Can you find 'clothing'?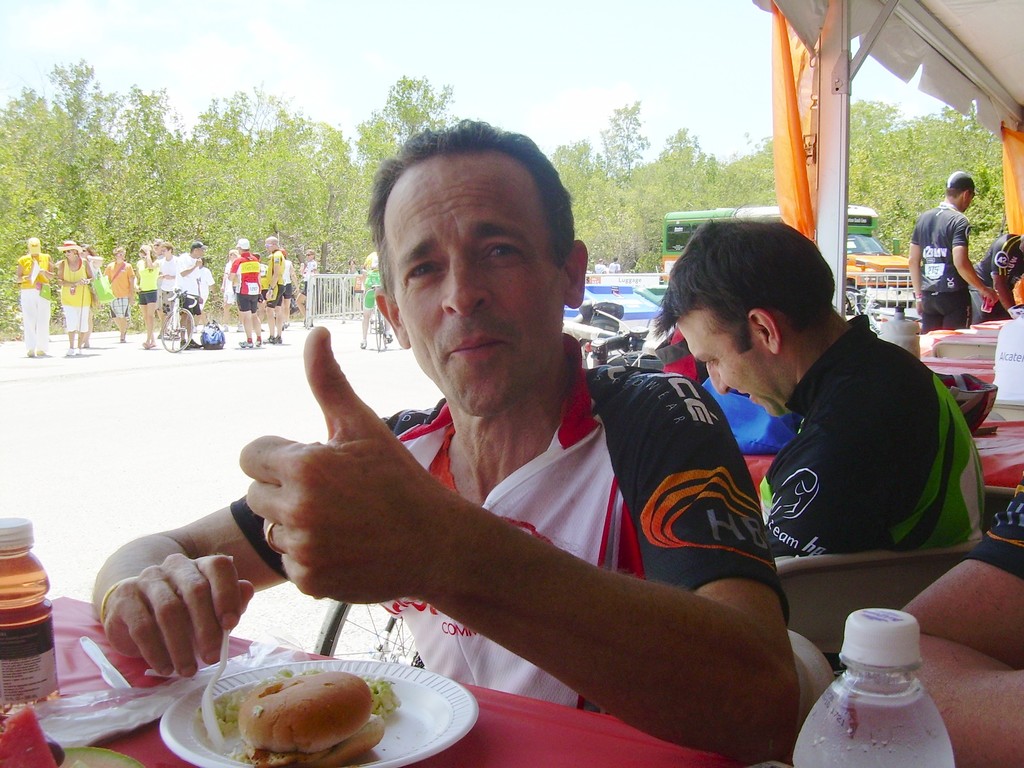
Yes, bounding box: {"left": 105, "top": 260, "right": 138, "bottom": 314}.
